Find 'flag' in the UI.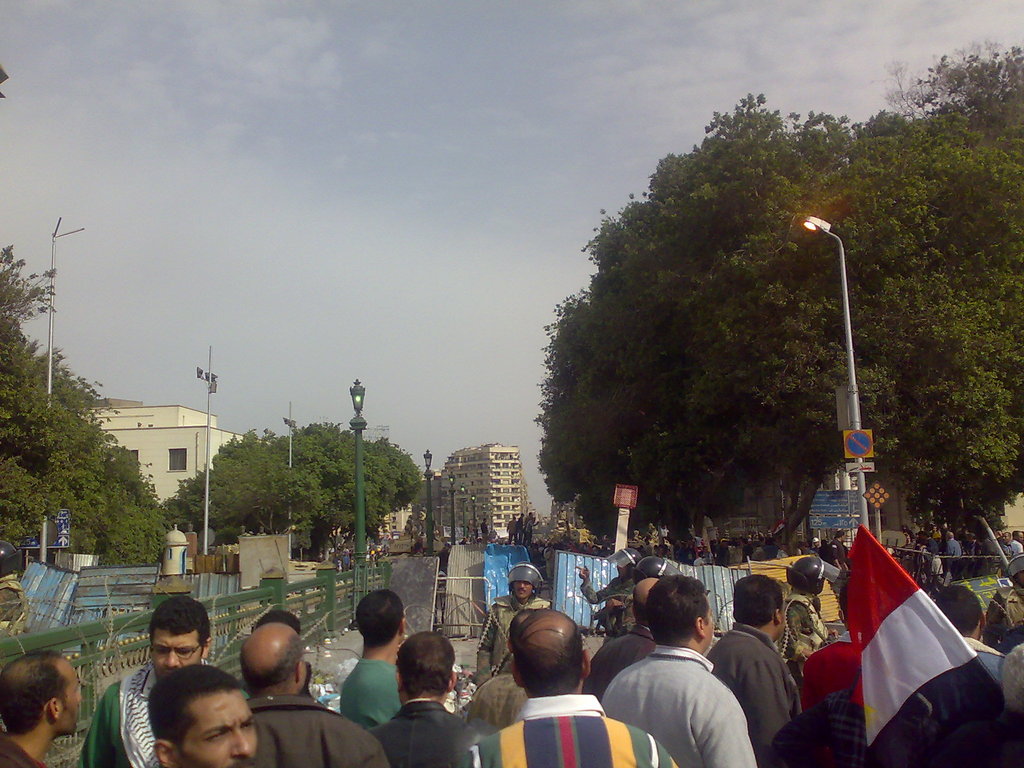
UI element at bbox=(841, 523, 1010, 767).
